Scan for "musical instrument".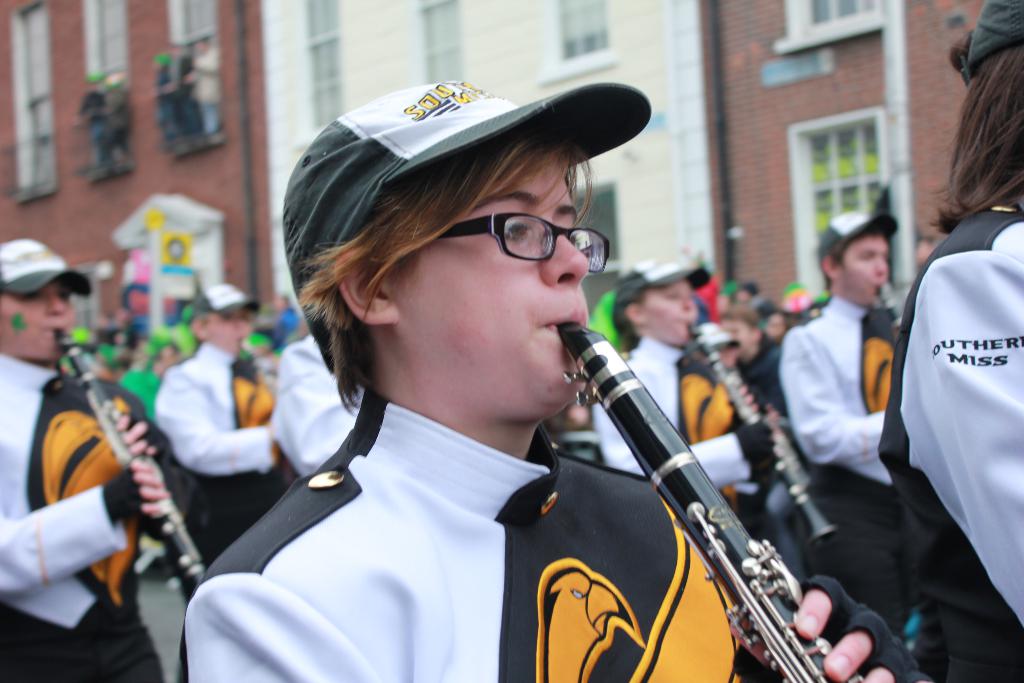
Scan result: left=541, top=351, right=872, bottom=654.
